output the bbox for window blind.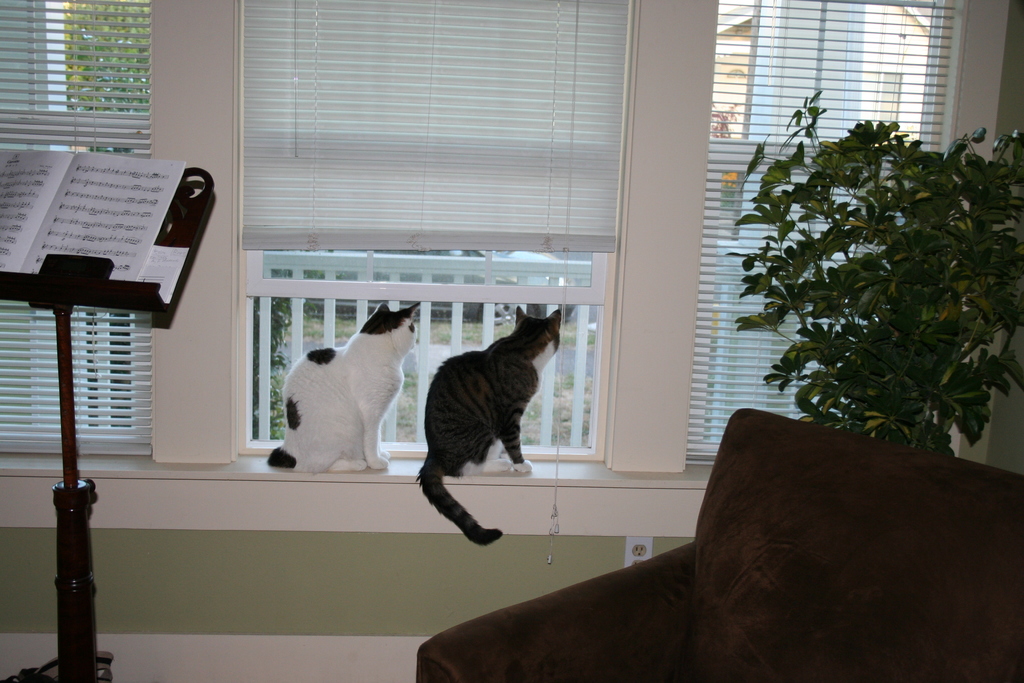
box(685, 0, 968, 463).
